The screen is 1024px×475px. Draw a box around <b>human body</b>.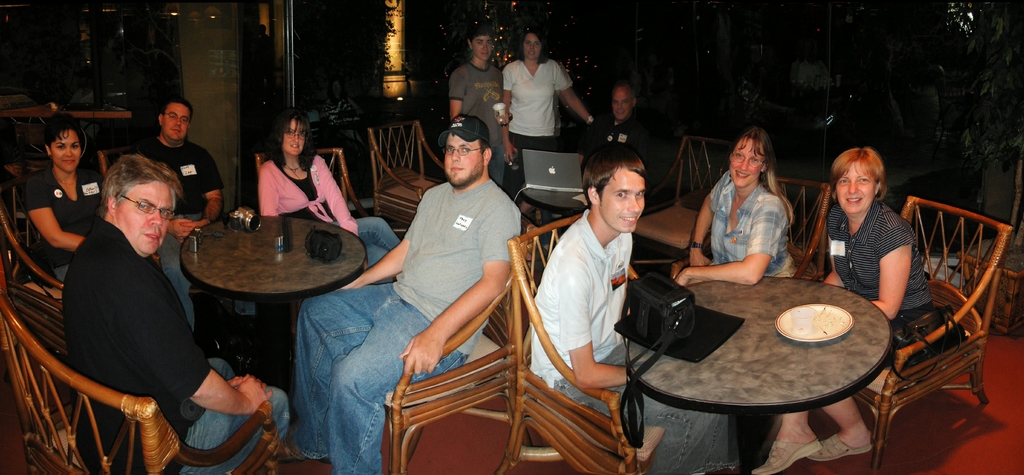
locate(60, 153, 292, 474).
